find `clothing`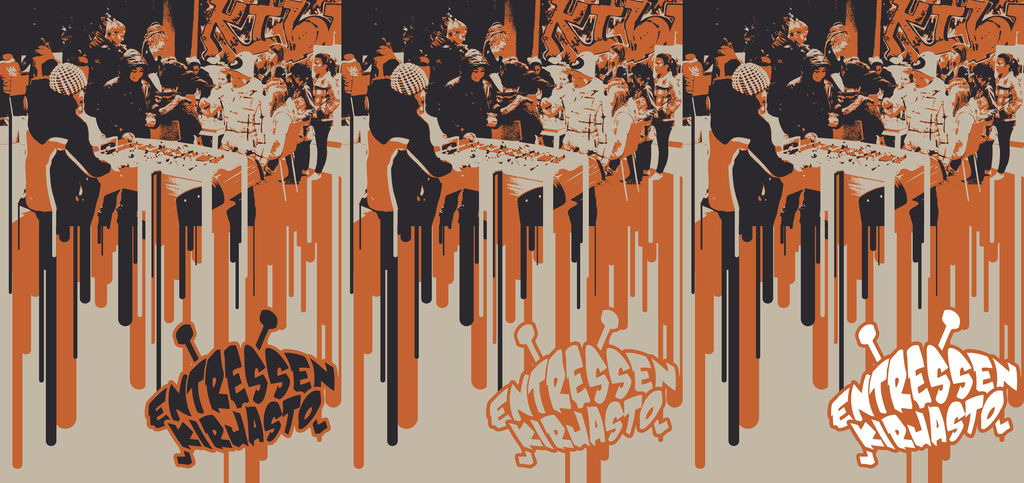
region(717, 78, 788, 217)
